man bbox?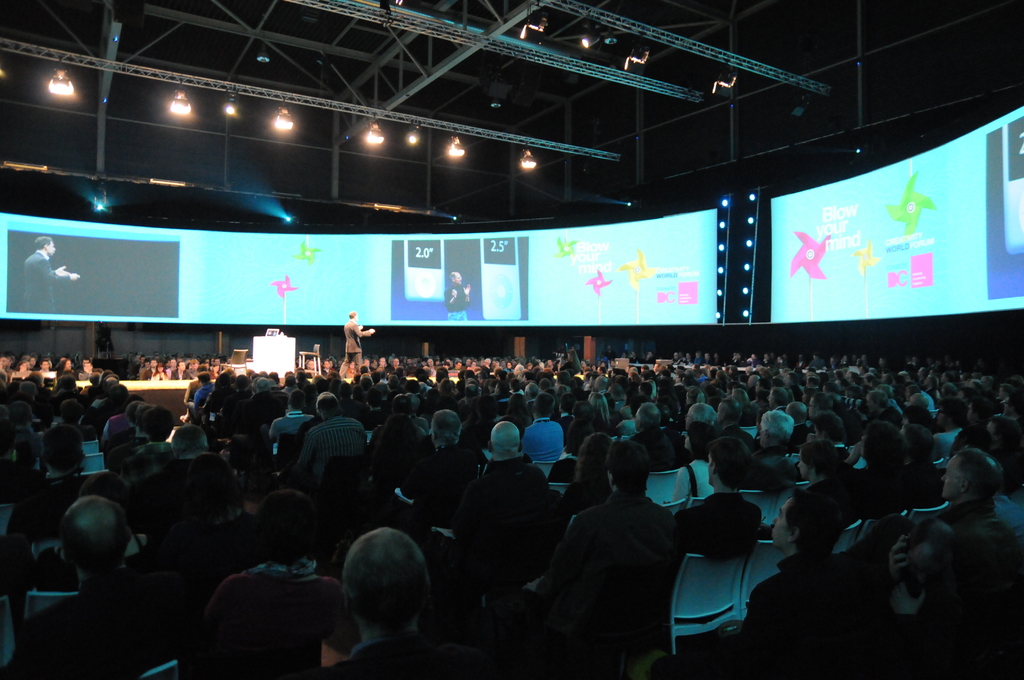
[202, 489, 359, 679]
